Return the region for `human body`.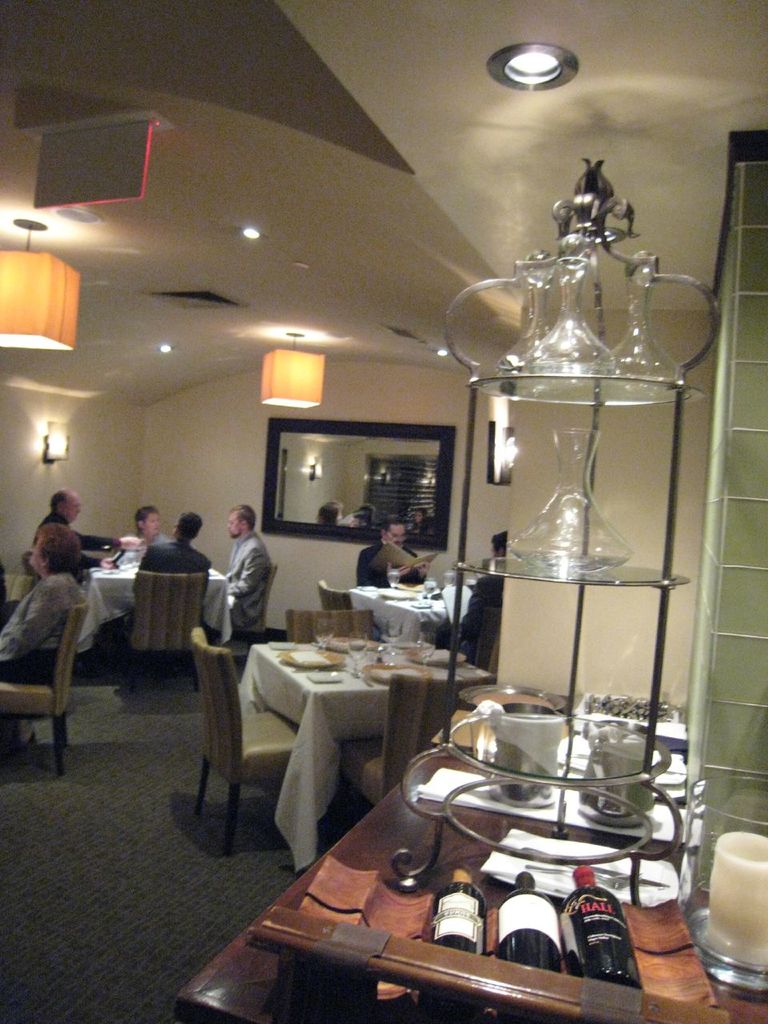
{"x1": 339, "y1": 515, "x2": 438, "y2": 610}.
